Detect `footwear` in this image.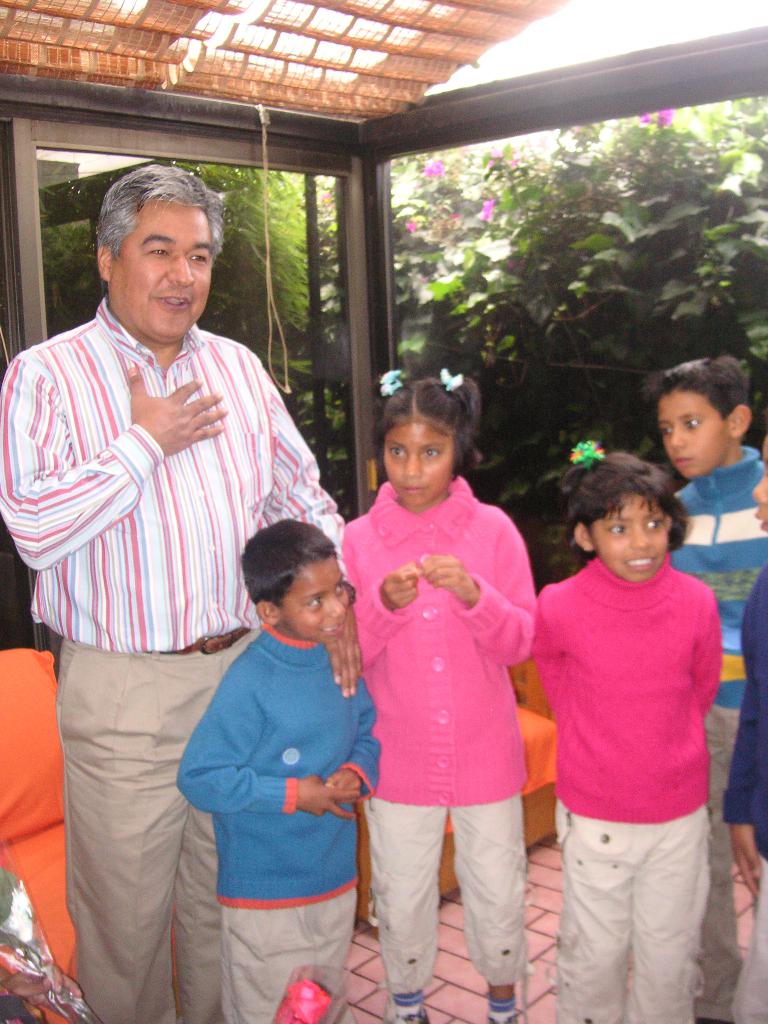
Detection: (left=380, top=998, right=432, bottom=1023).
